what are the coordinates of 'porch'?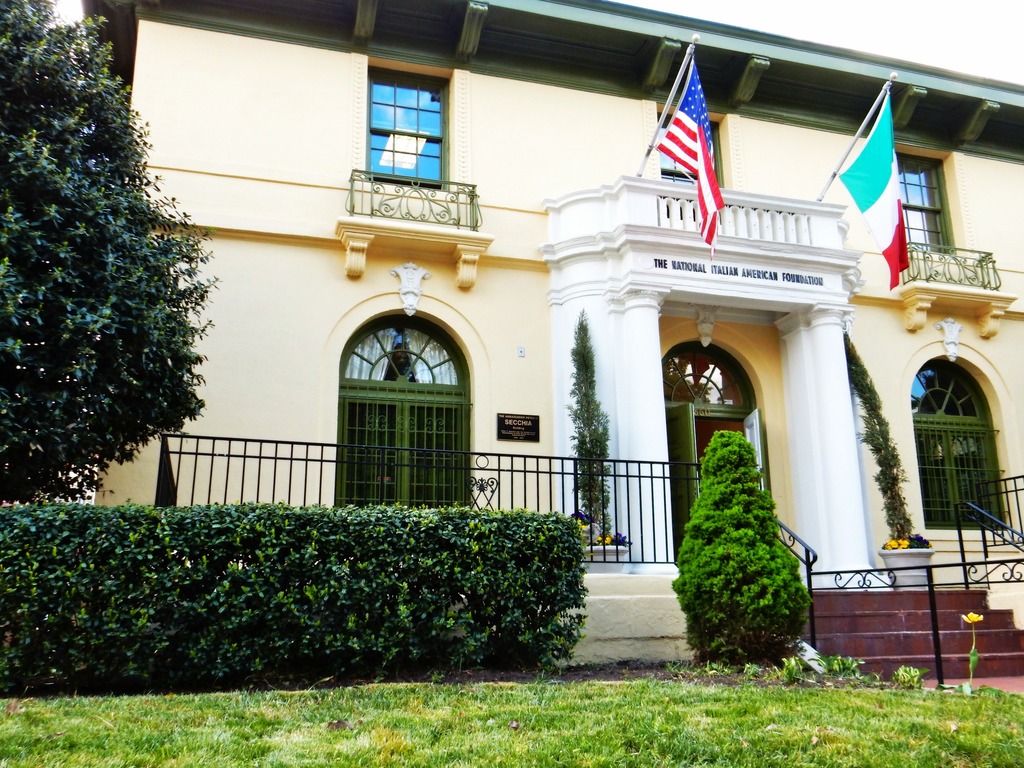
676:564:1023:683.
